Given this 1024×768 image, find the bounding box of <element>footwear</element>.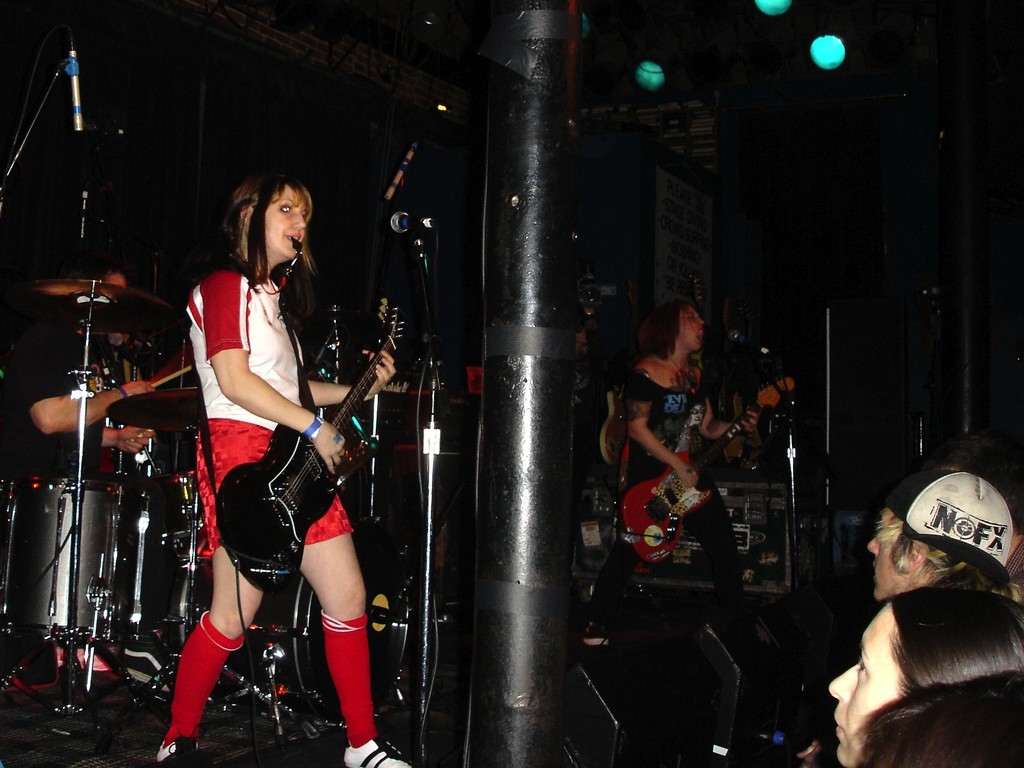
{"left": 156, "top": 734, "right": 209, "bottom": 767}.
